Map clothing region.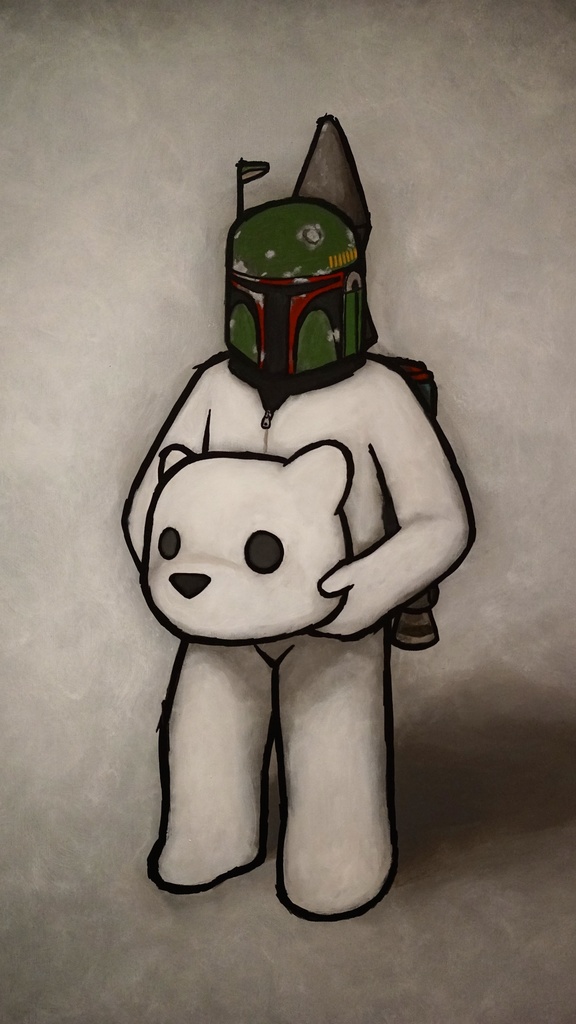
Mapped to {"left": 128, "top": 367, "right": 474, "bottom": 913}.
